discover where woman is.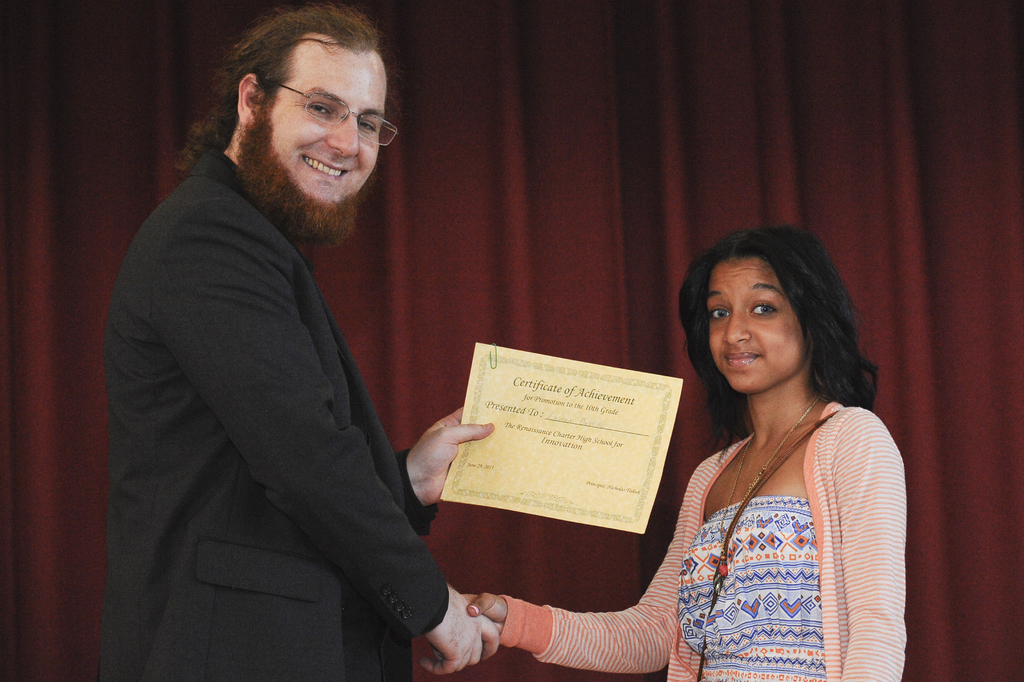
Discovered at (x1=476, y1=227, x2=927, y2=681).
